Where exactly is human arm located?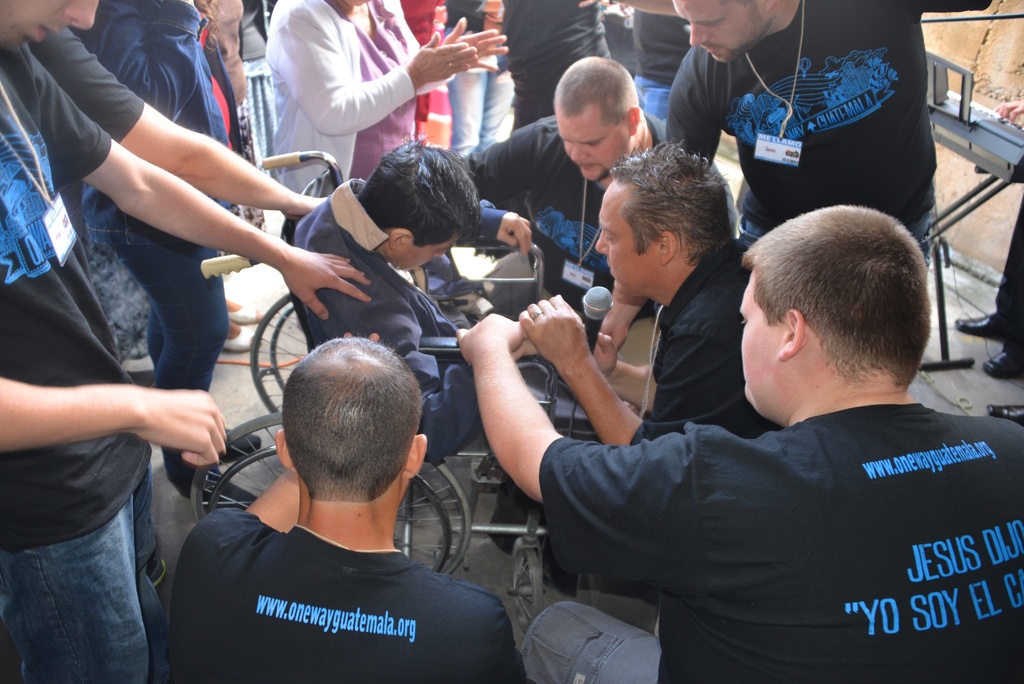
Its bounding box is crop(409, 5, 509, 83).
